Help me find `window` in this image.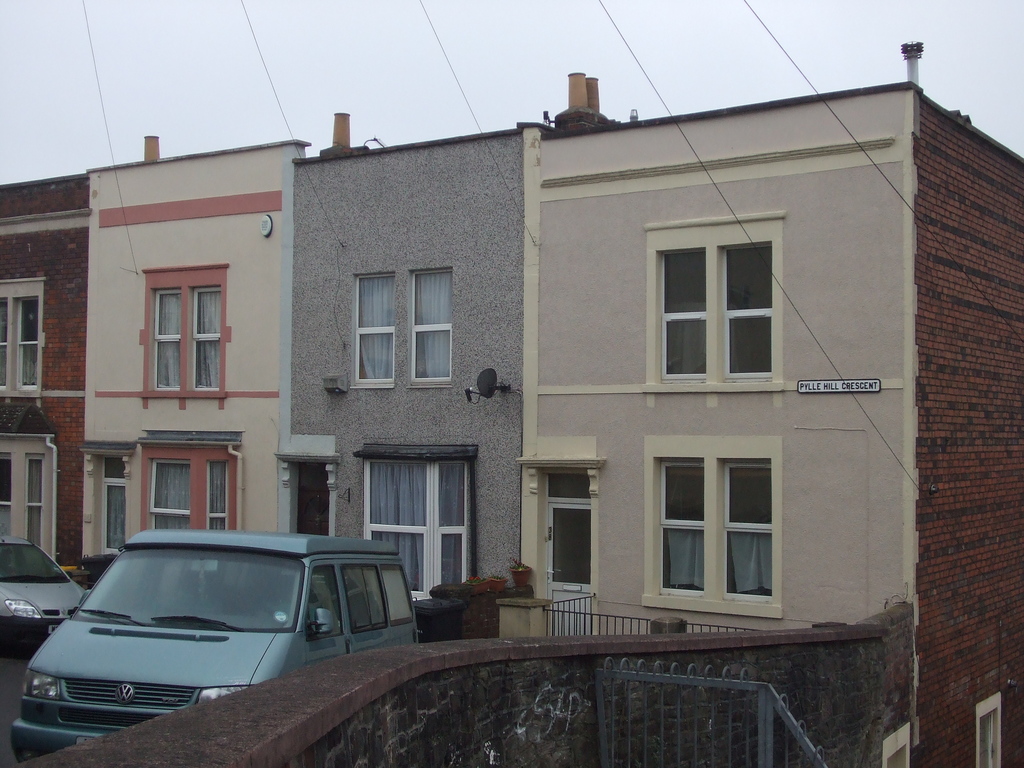
Found it: [x1=406, y1=267, x2=452, y2=397].
